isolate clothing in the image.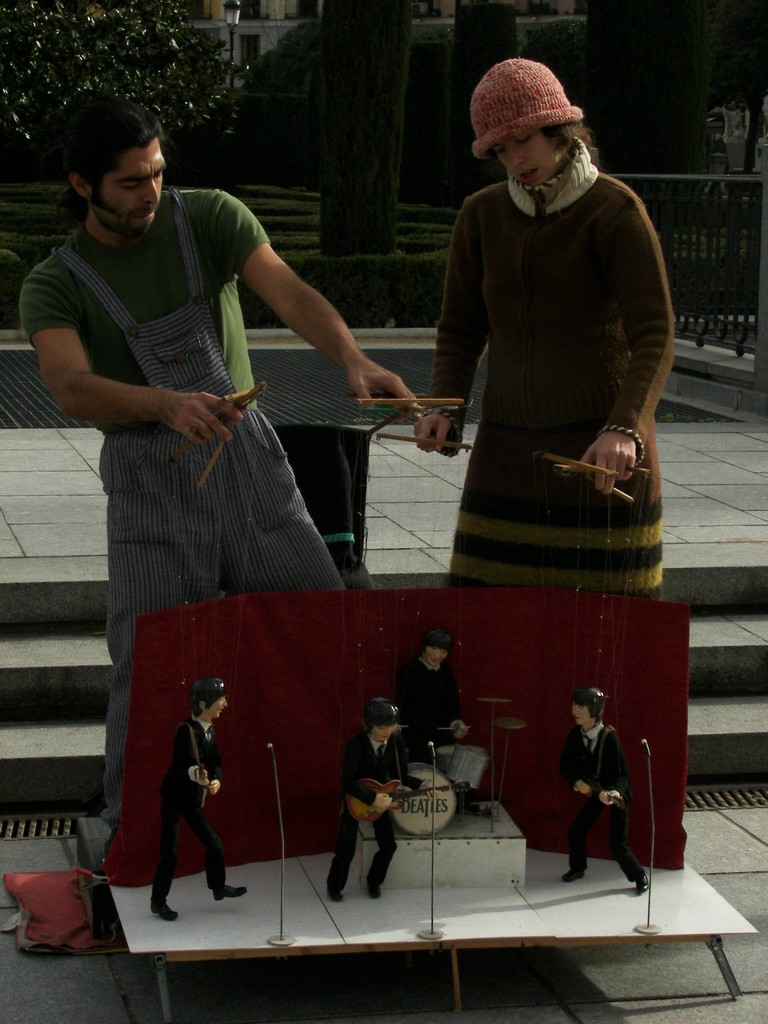
Isolated region: [559,723,644,884].
